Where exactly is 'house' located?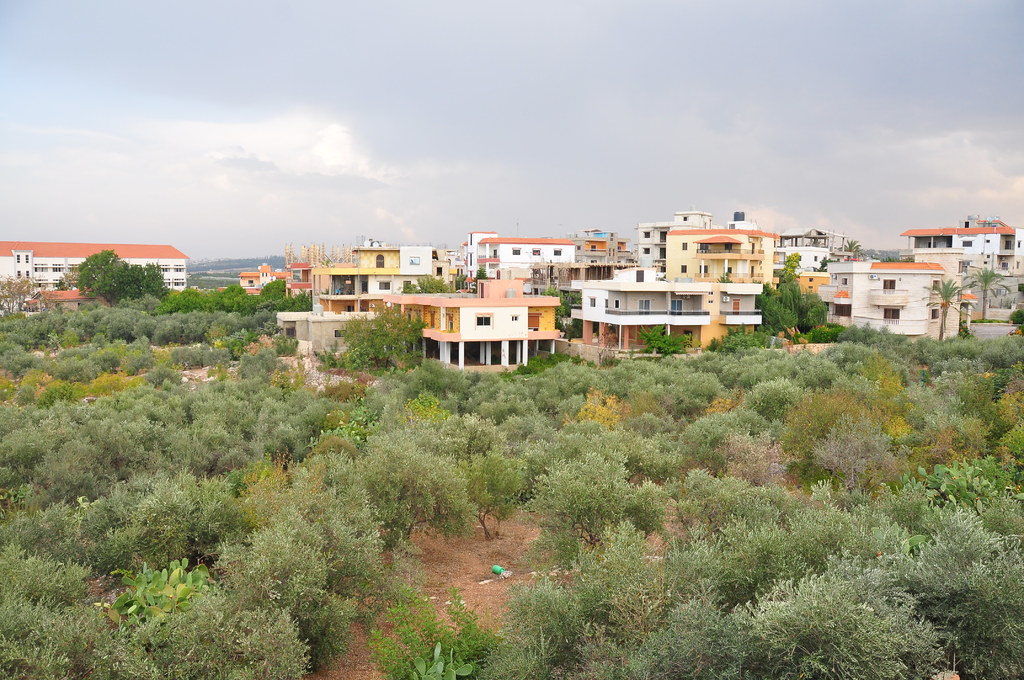
Its bounding box is (6, 226, 207, 332).
